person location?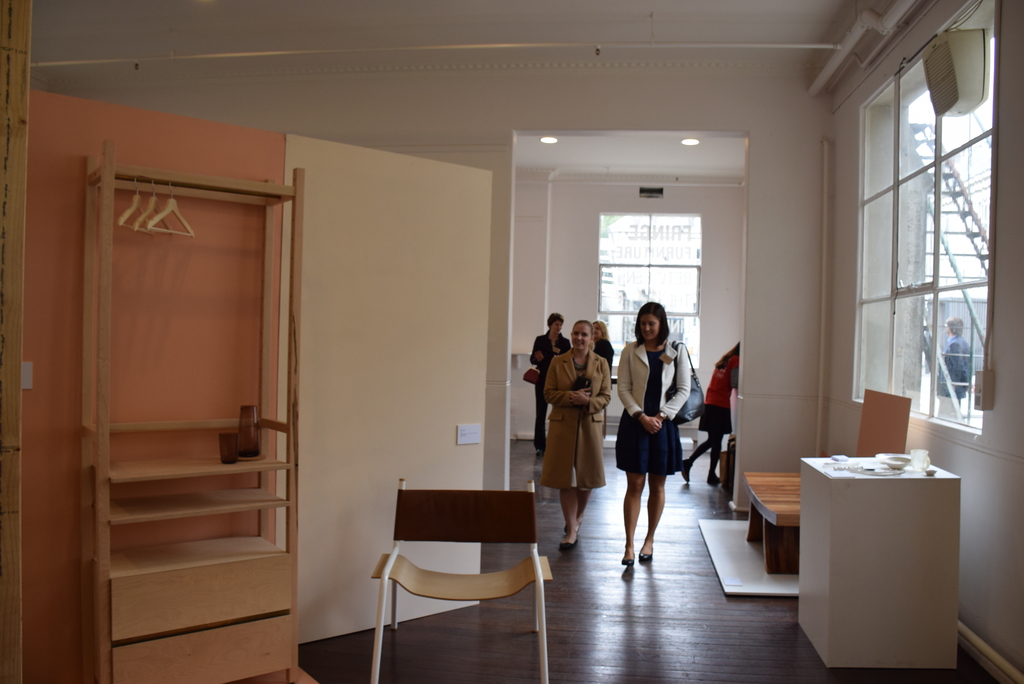
left=592, top=318, right=614, bottom=376
